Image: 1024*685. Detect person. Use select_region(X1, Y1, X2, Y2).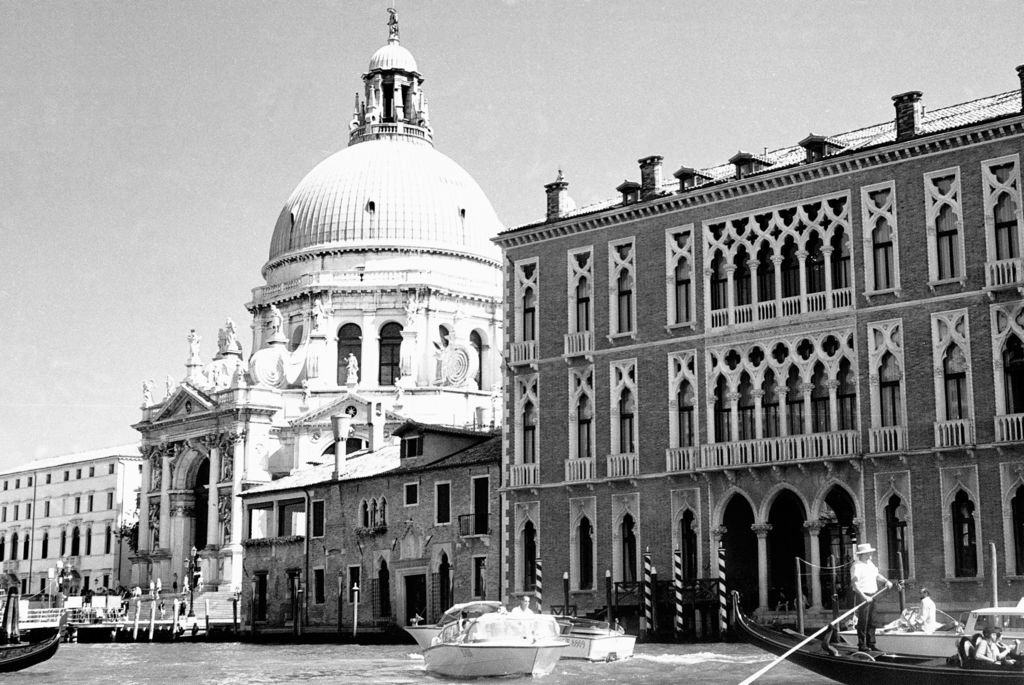
select_region(269, 302, 281, 333).
